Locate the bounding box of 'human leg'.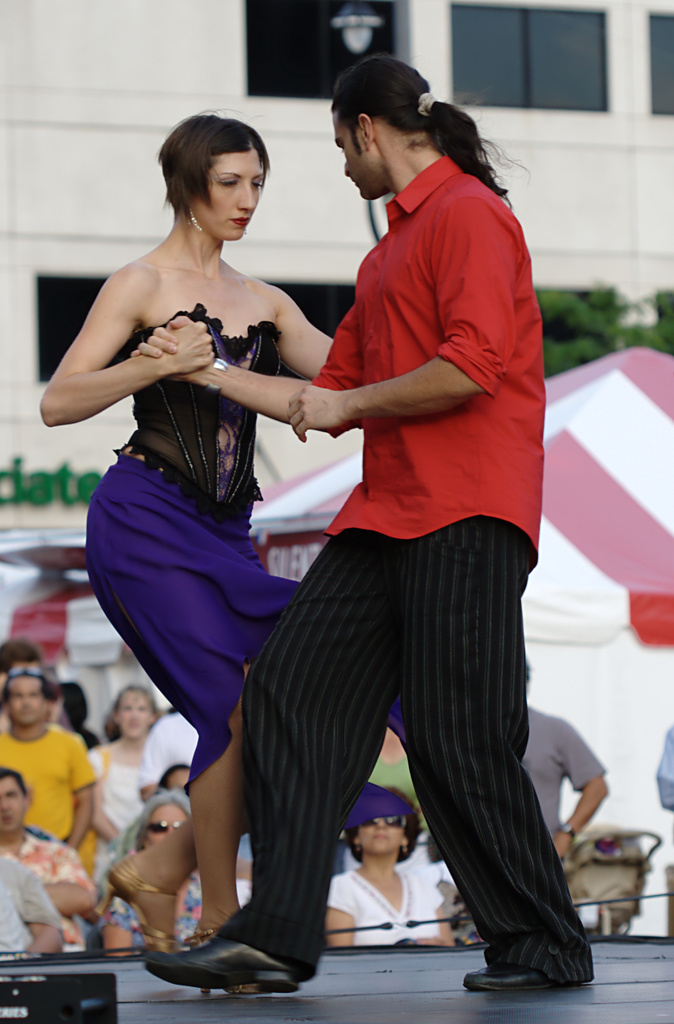
Bounding box: <box>395,514,598,996</box>.
